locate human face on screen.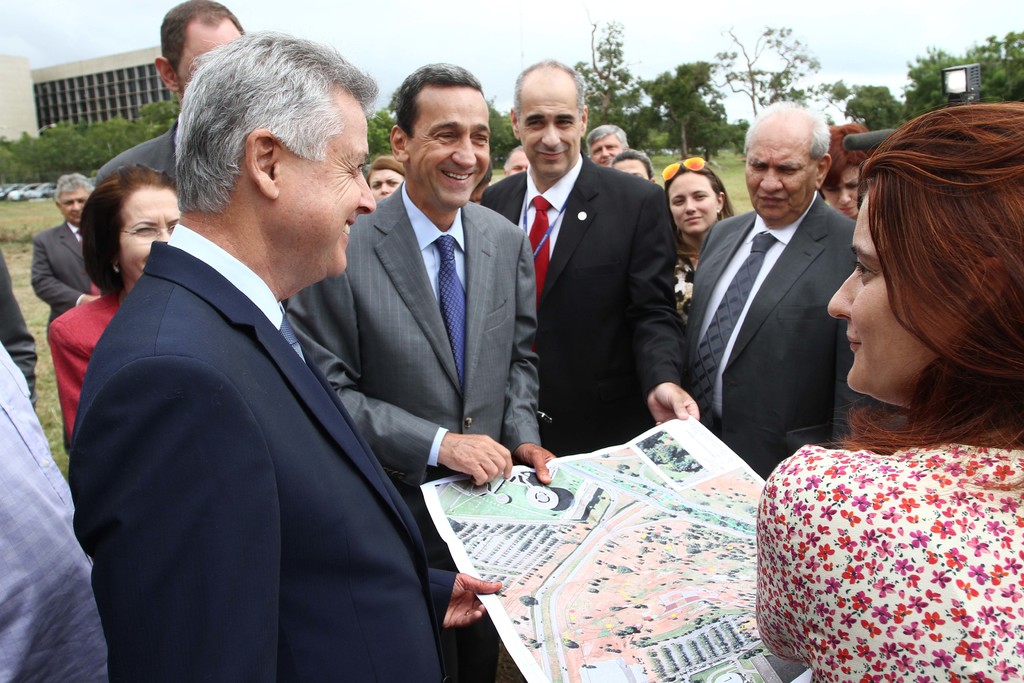
On screen at 825,190,934,389.
